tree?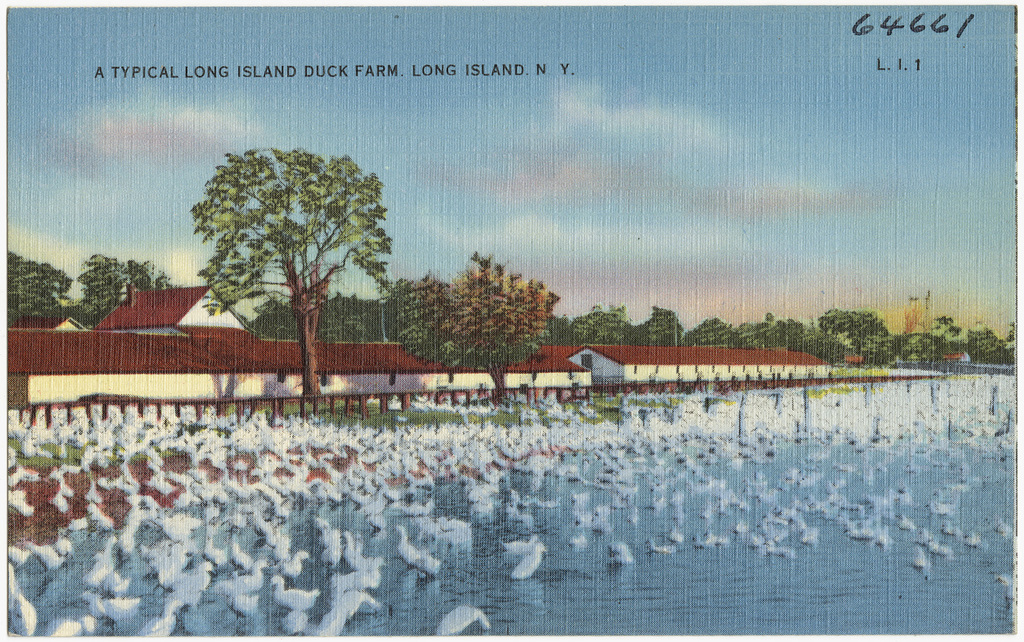
(0,247,75,320)
